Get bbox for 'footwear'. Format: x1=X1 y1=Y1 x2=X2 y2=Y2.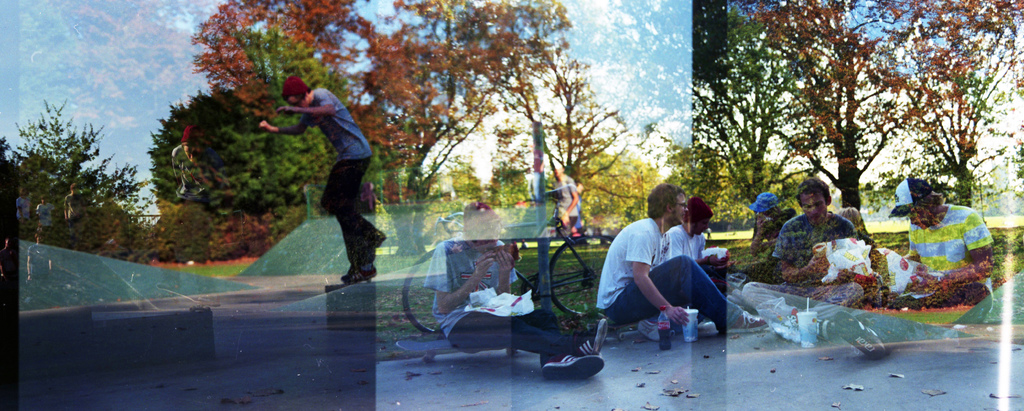
x1=636 y1=315 x2=661 y2=344.
